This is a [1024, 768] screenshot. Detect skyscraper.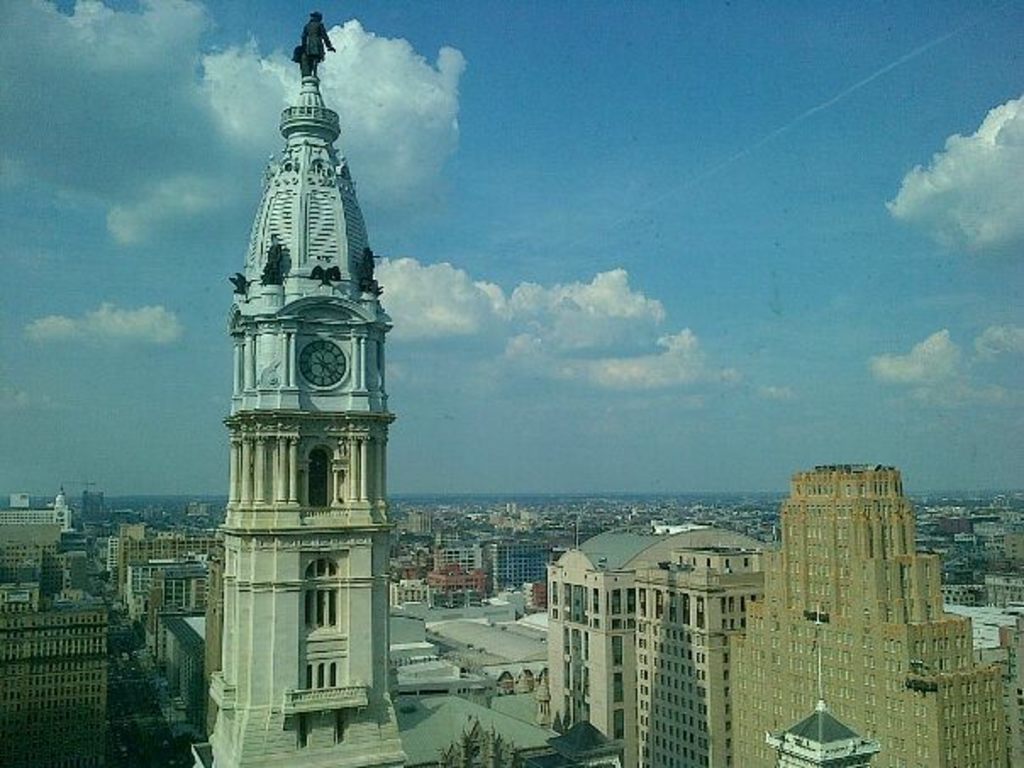
(380,517,449,612).
